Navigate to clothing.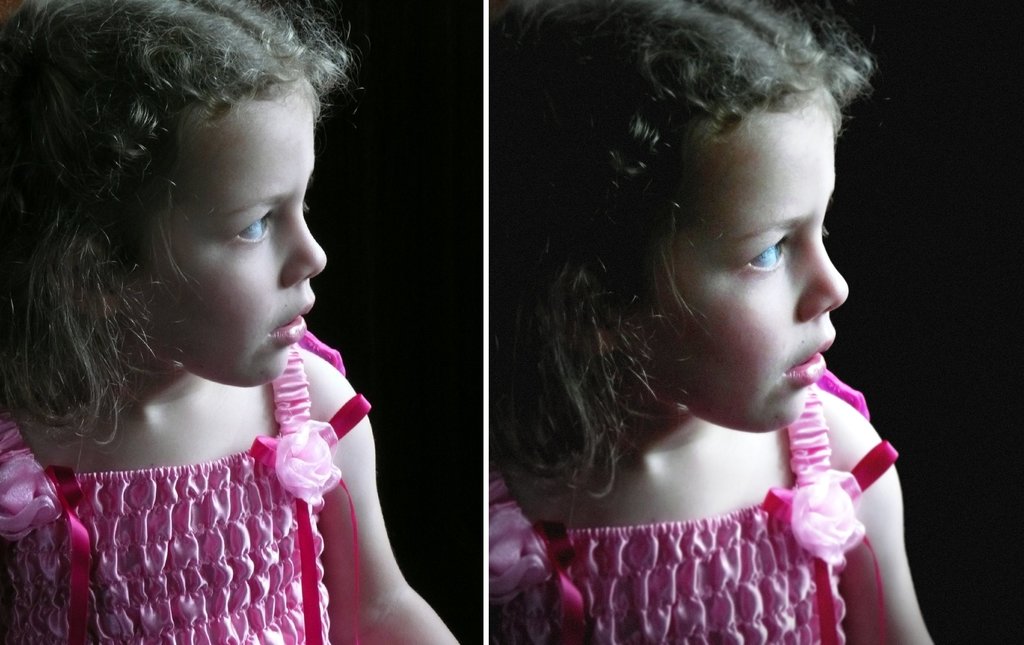
Navigation target: (544,299,918,630).
